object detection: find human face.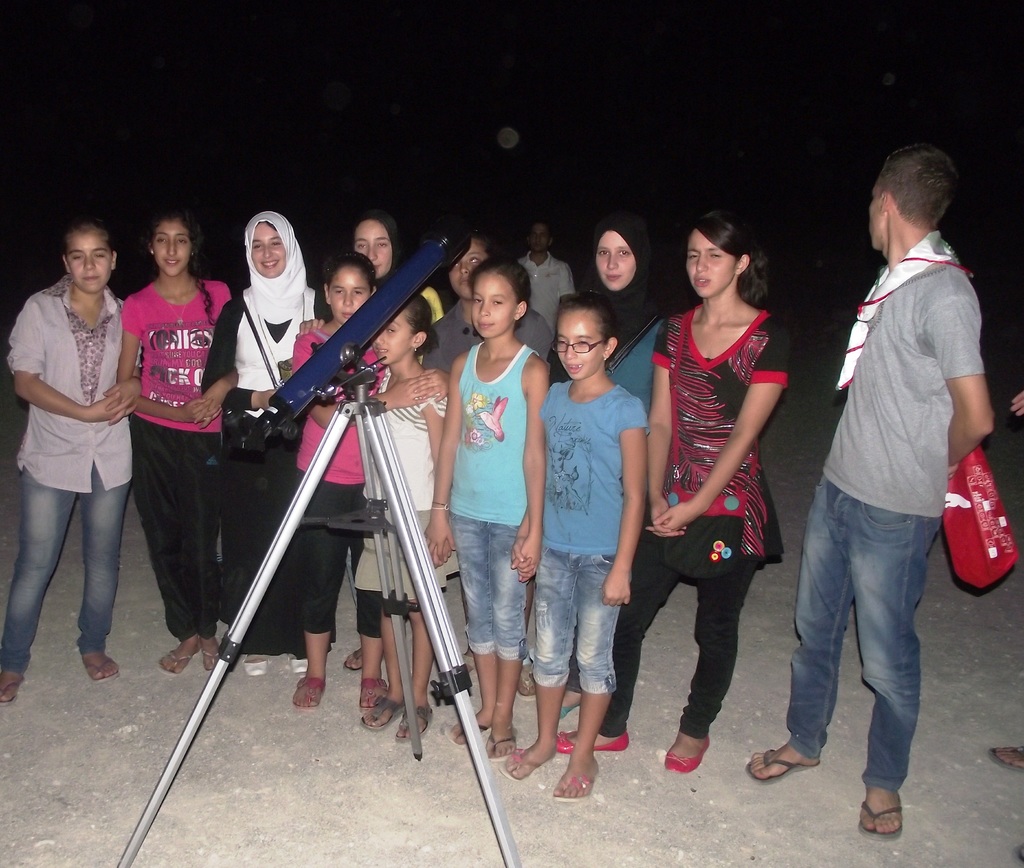
(355, 219, 392, 275).
